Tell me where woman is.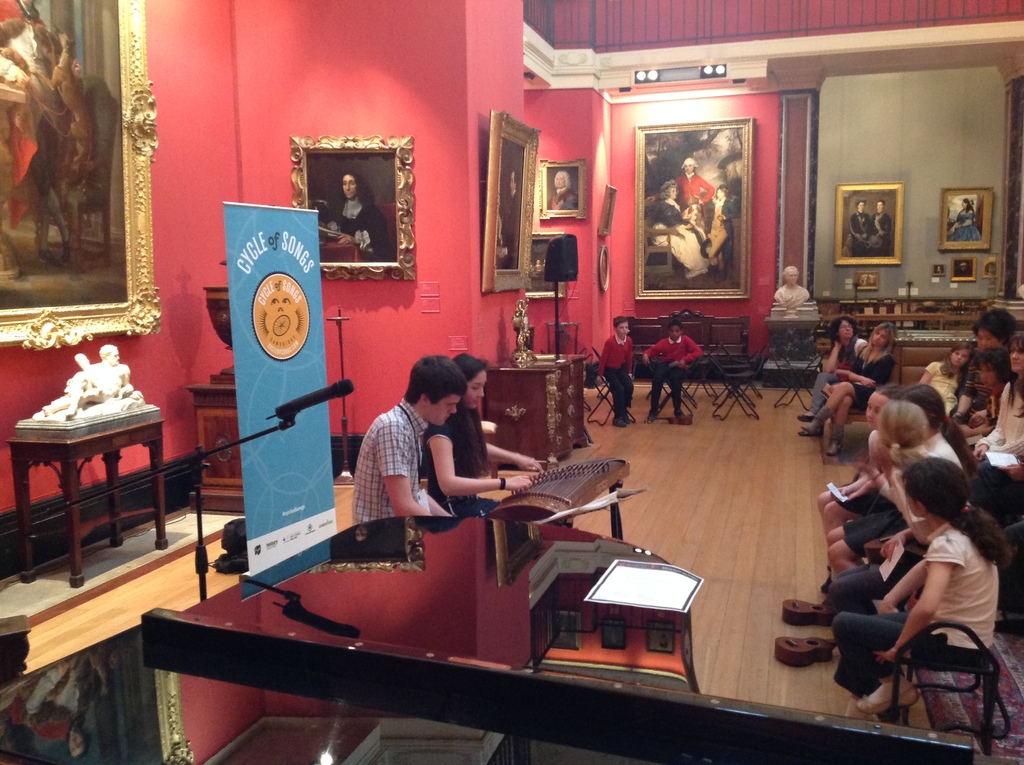
woman is at box(968, 332, 1023, 529).
